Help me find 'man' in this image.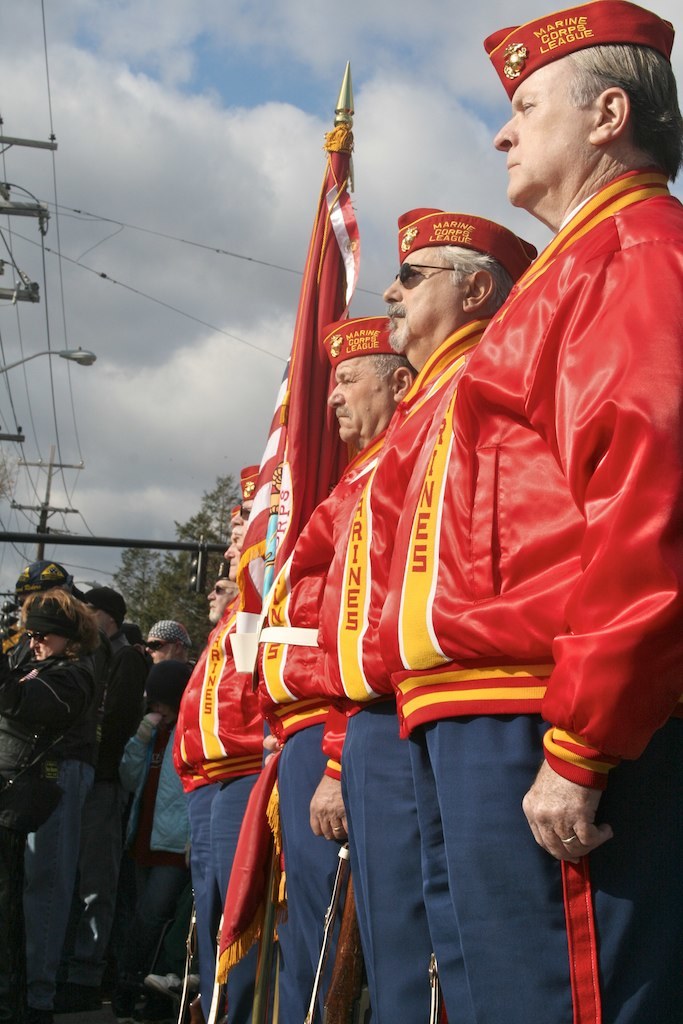
Found it: x1=376, y1=0, x2=682, y2=1023.
